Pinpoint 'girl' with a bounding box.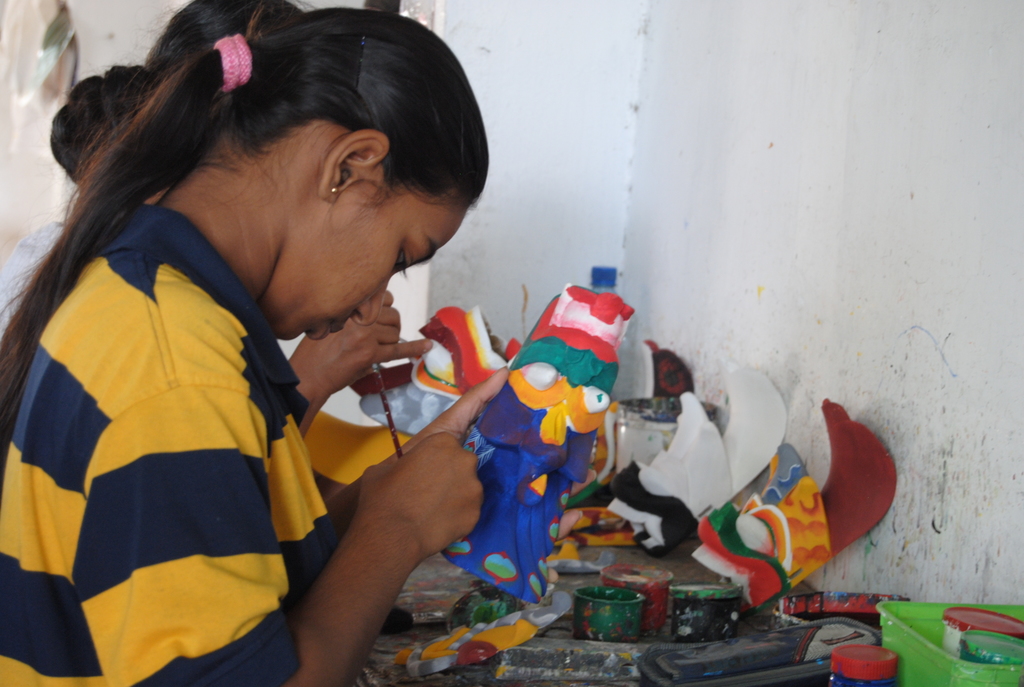
bbox(0, 9, 509, 686).
